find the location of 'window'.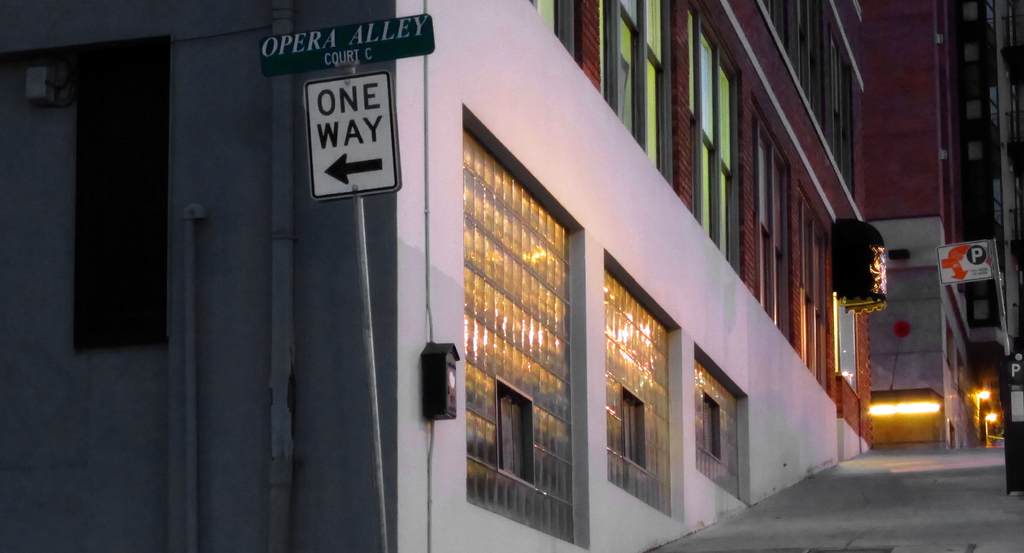
Location: 519:0:584:68.
